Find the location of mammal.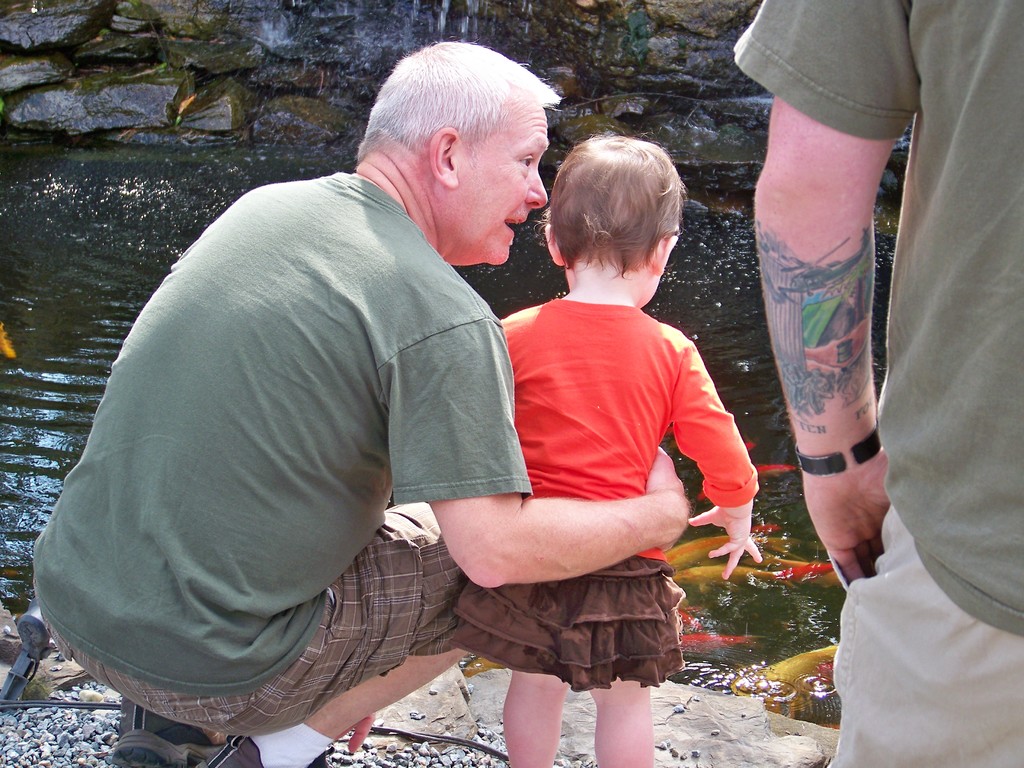
Location: BBox(28, 36, 692, 767).
